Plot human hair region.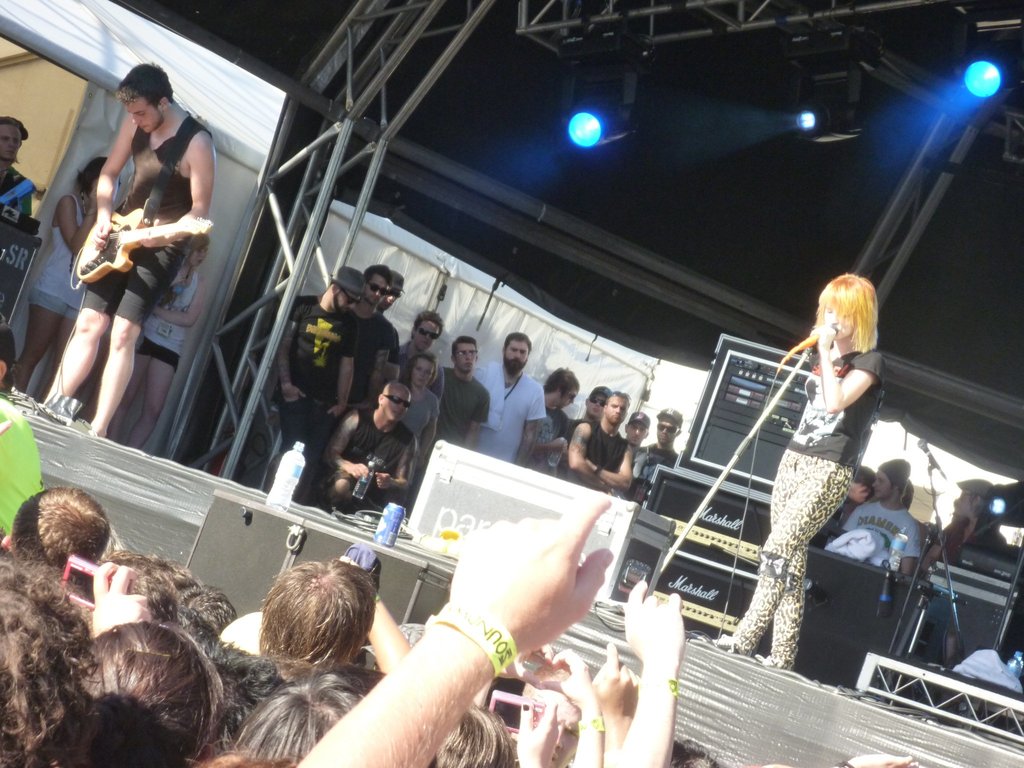
Plotted at Rect(399, 352, 440, 383).
